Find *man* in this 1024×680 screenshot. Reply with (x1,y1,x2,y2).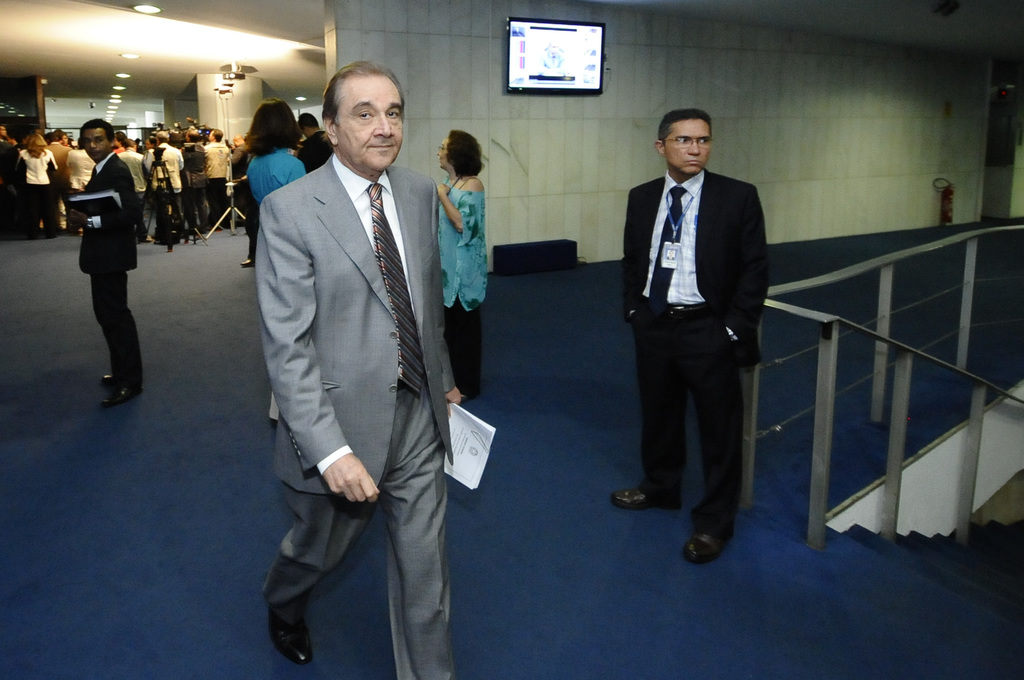
(107,132,126,167).
